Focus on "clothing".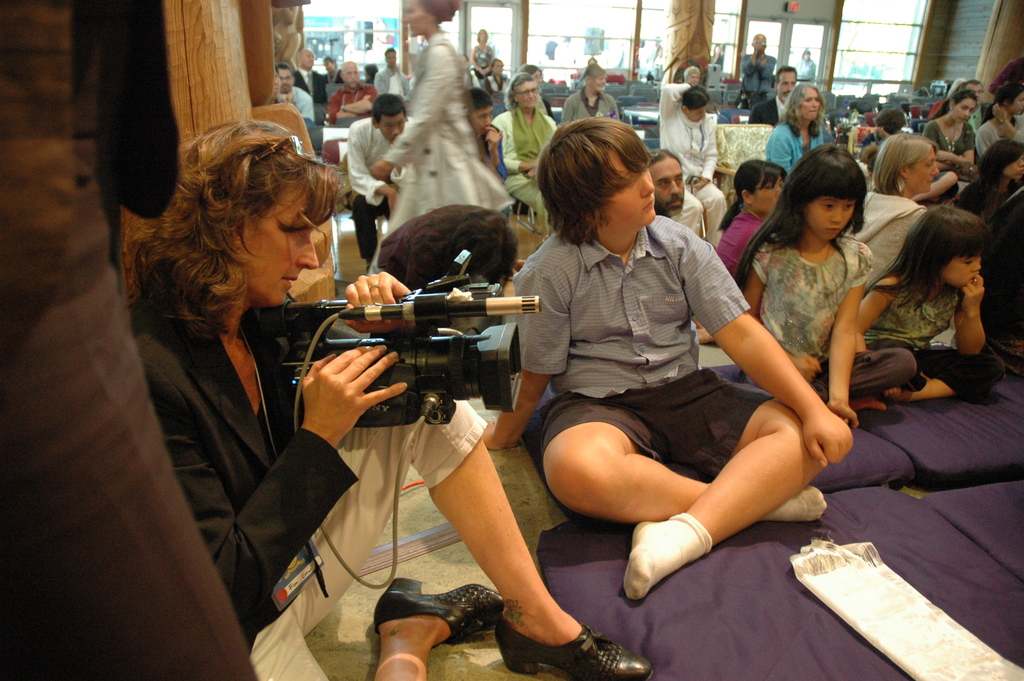
Focused at [371,31,516,270].
